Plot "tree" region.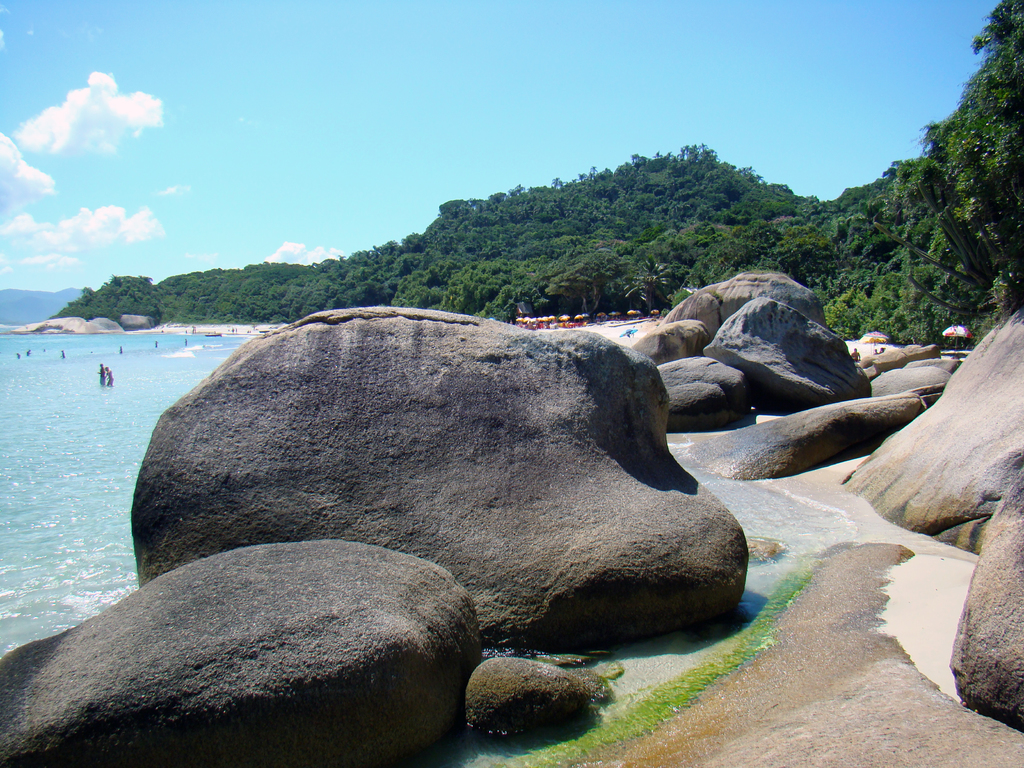
Plotted at region(721, 218, 761, 281).
